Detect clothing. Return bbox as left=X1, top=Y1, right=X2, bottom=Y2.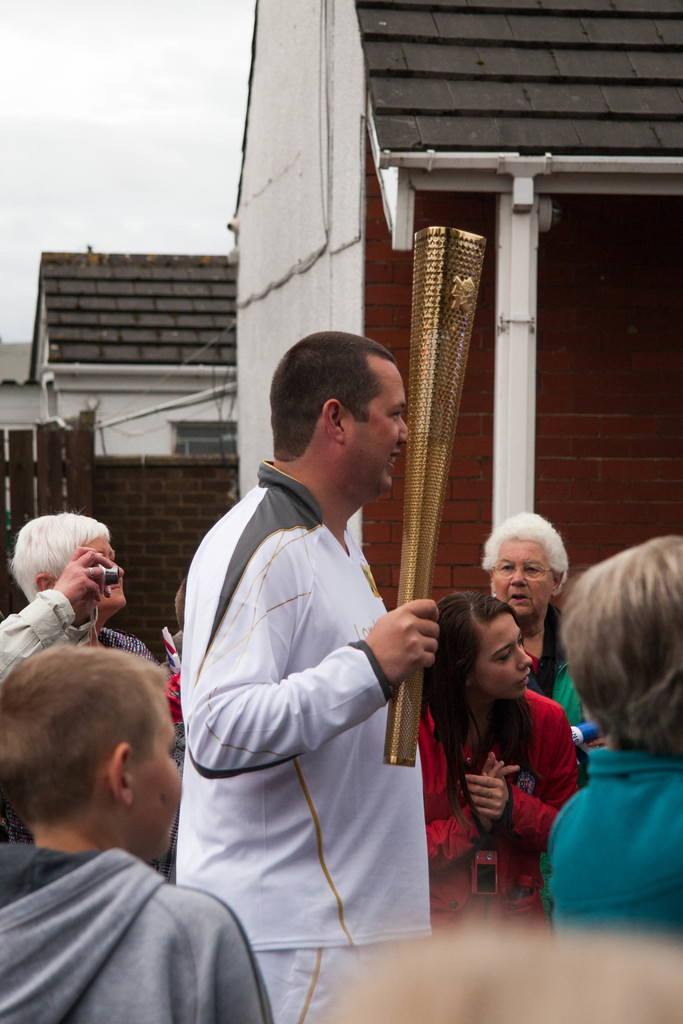
left=158, top=418, right=448, bottom=977.
